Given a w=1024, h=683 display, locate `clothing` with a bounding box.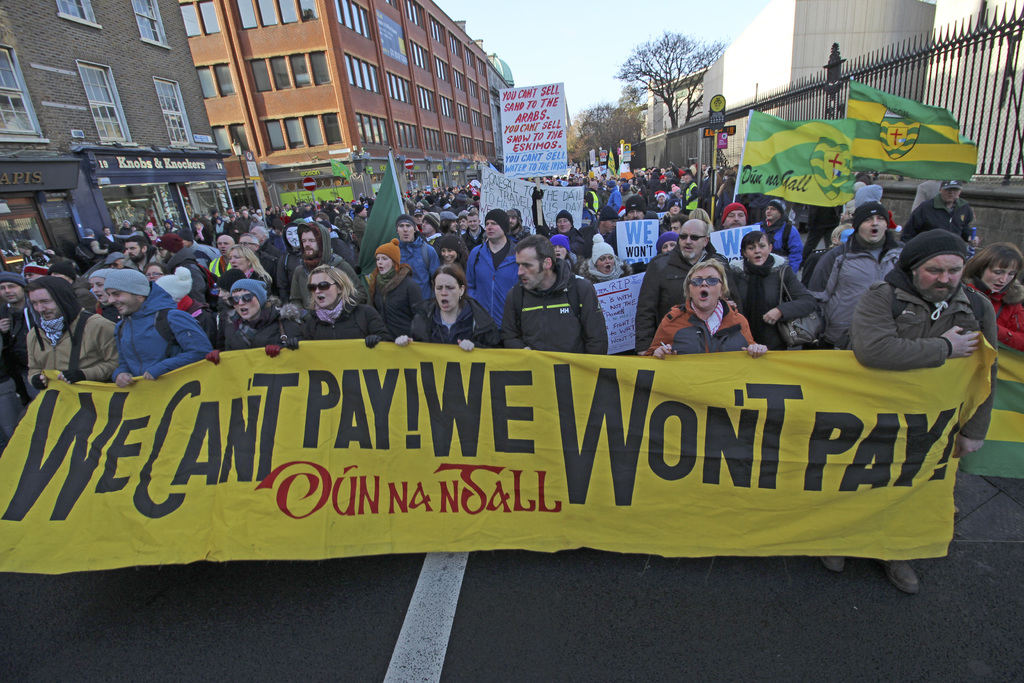
Located: <bbox>842, 270, 1013, 445</bbox>.
